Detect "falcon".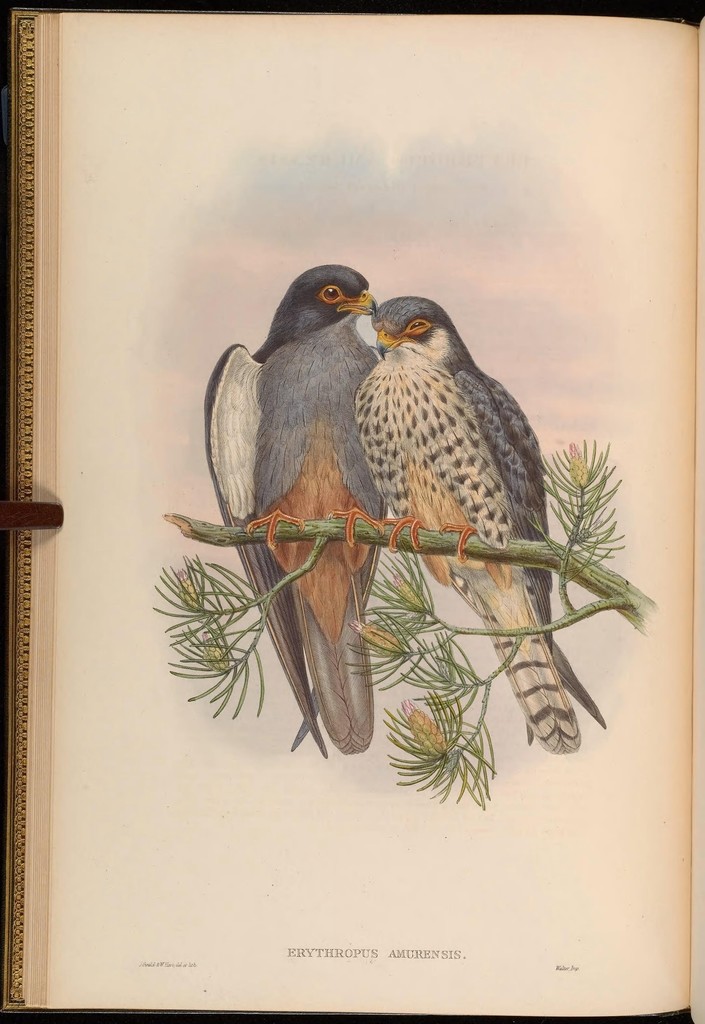
Detected at 355 277 607 760.
